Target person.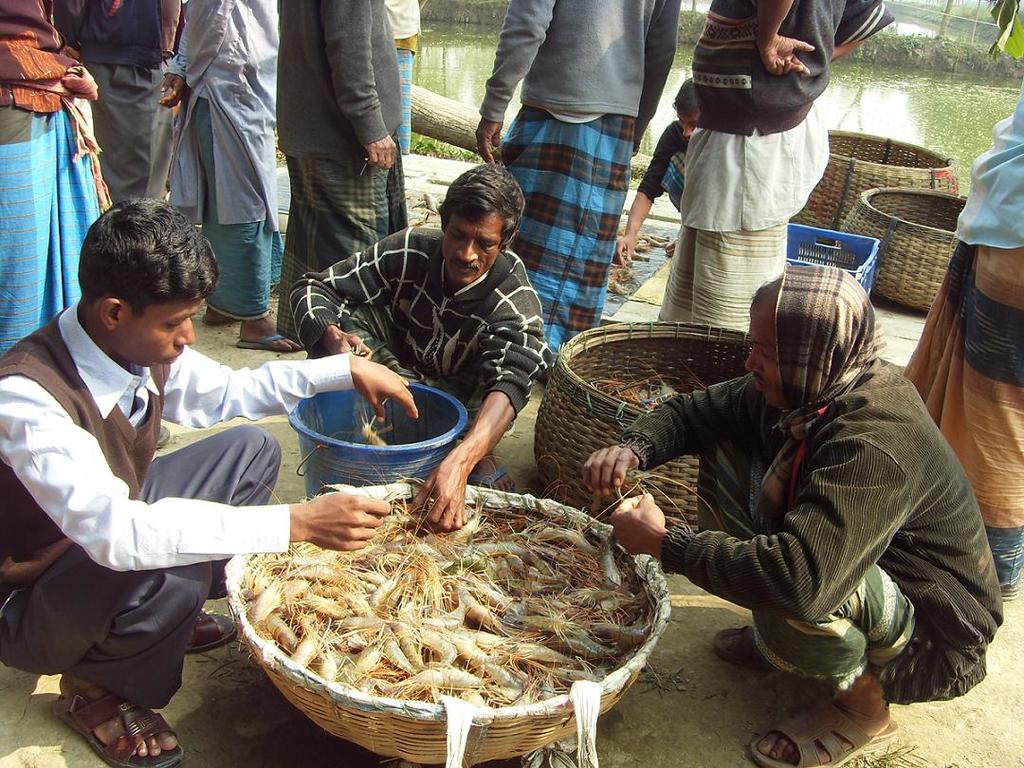
Target region: bbox=(290, 164, 555, 535).
